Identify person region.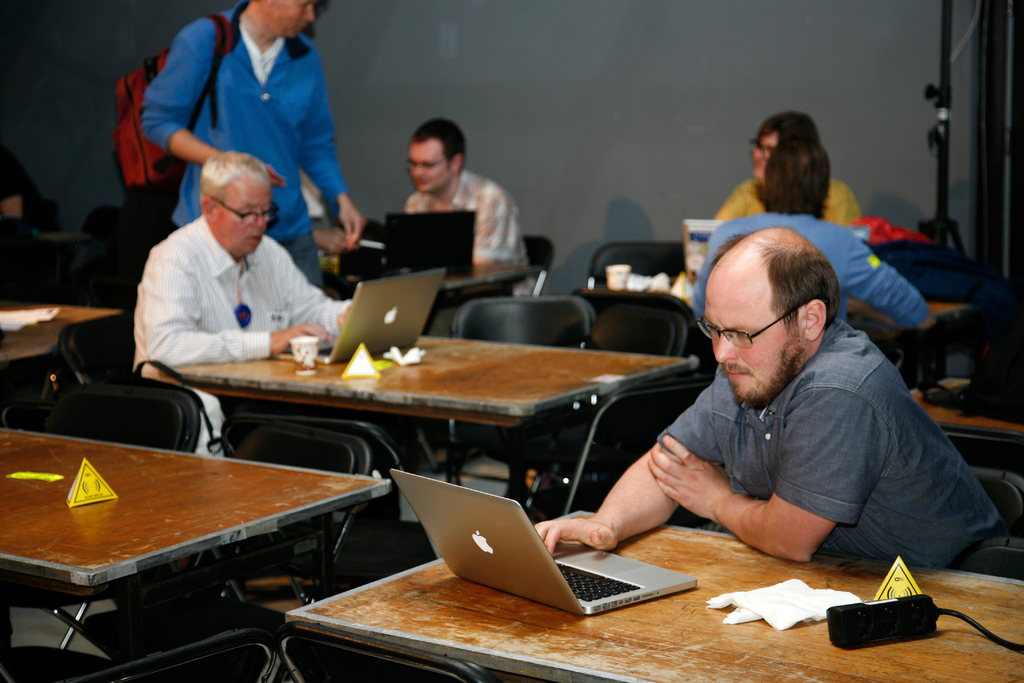
Region: [703, 106, 867, 226].
